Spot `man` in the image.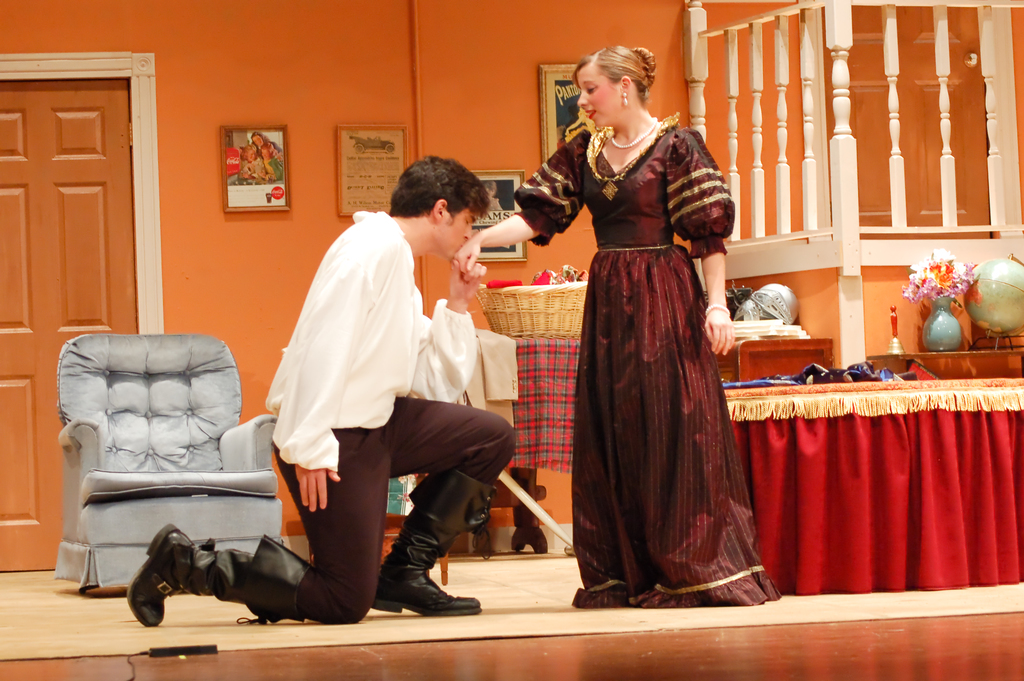
`man` found at crop(127, 144, 529, 627).
